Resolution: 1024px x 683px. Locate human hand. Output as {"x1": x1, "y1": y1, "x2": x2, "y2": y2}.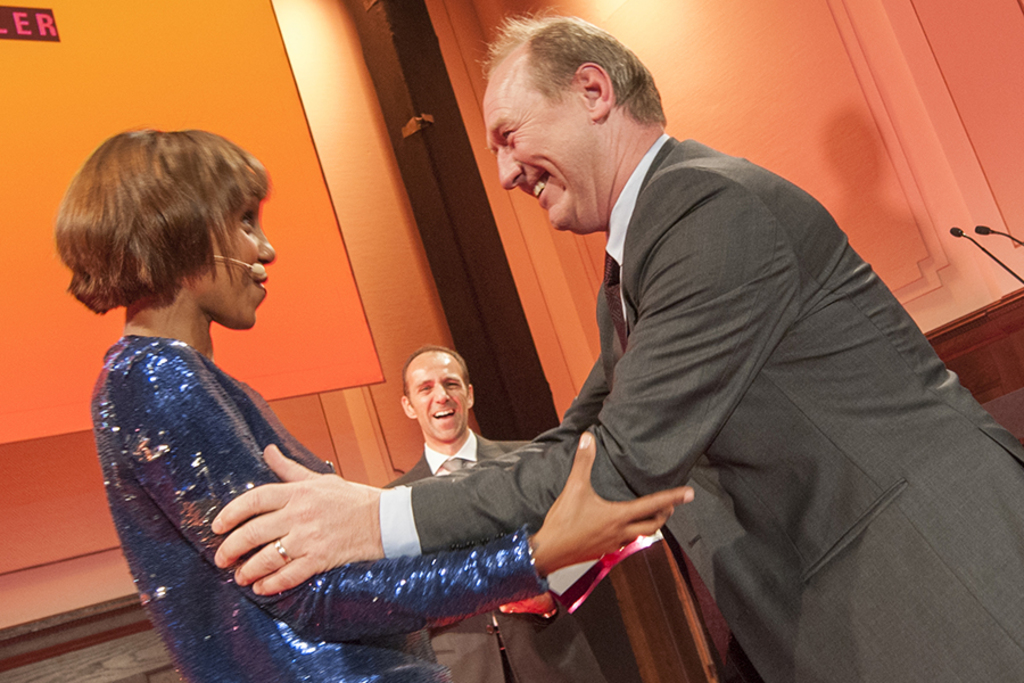
{"x1": 207, "y1": 454, "x2": 422, "y2": 604}.
